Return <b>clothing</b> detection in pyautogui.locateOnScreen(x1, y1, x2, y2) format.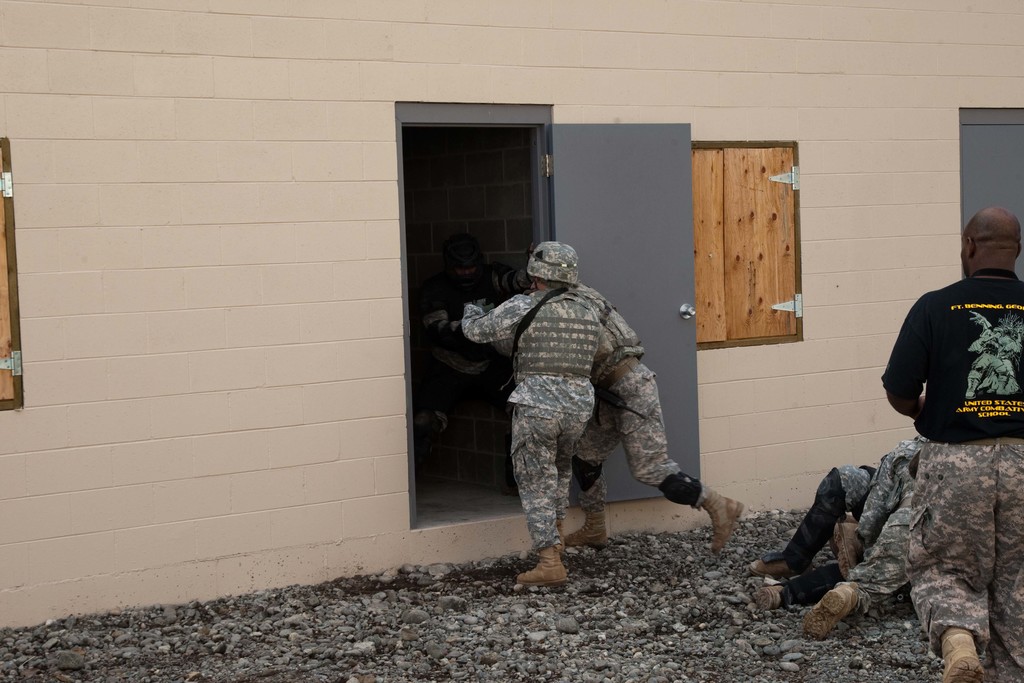
pyautogui.locateOnScreen(853, 415, 936, 539).
